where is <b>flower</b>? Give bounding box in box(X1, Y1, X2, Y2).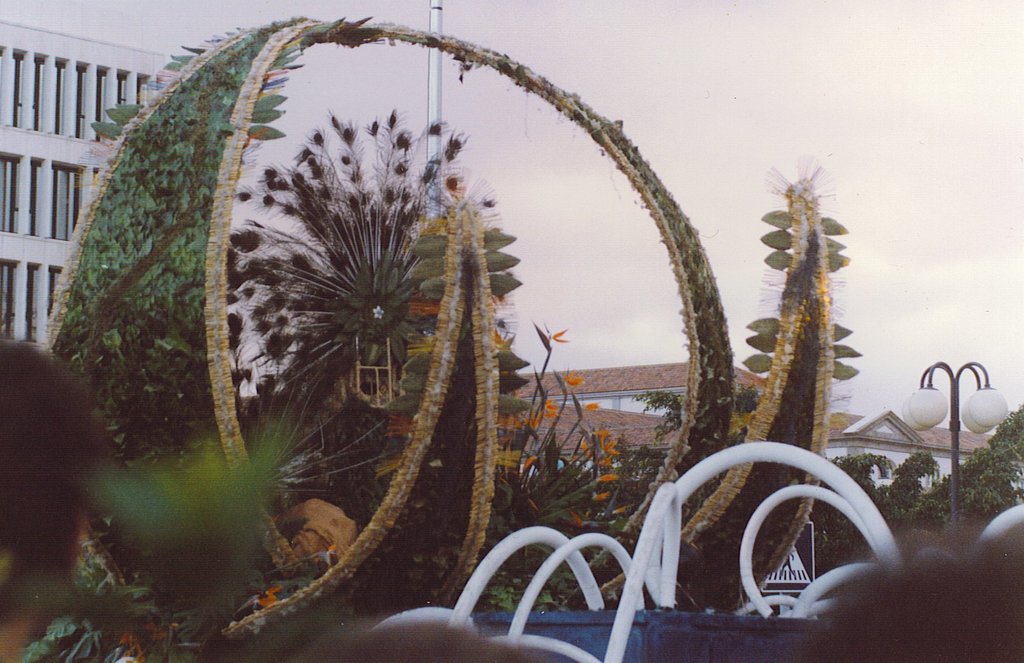
box(495, 409, 515, 431).
